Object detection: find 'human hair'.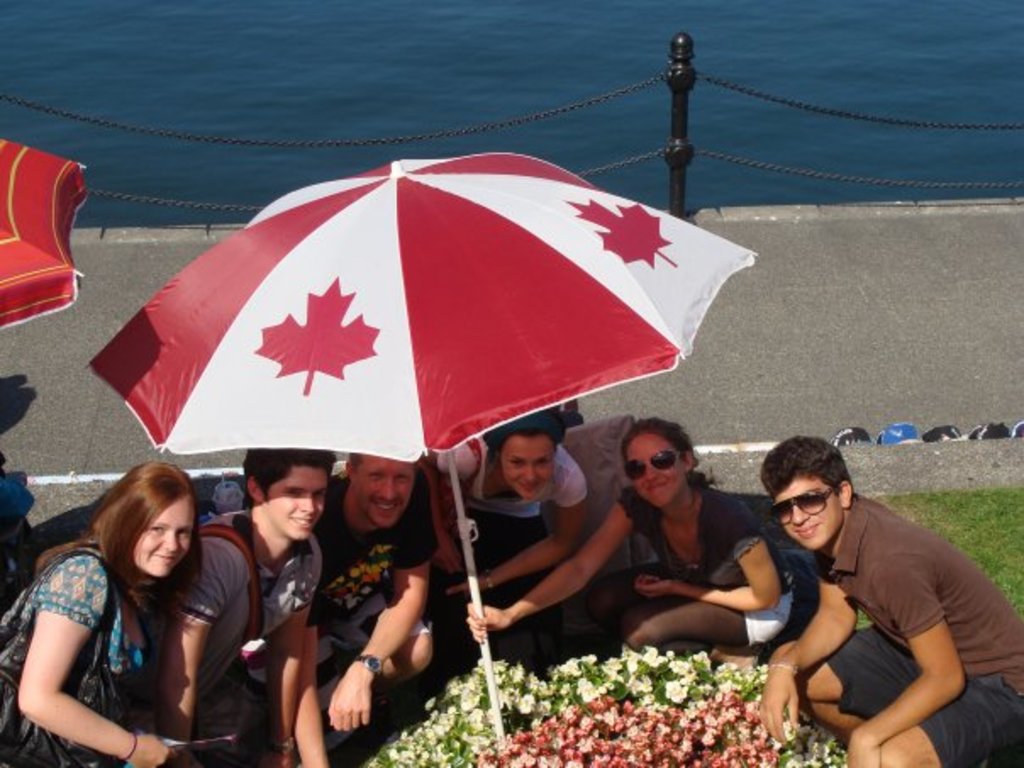
<box>758,437,851,498</box>.
